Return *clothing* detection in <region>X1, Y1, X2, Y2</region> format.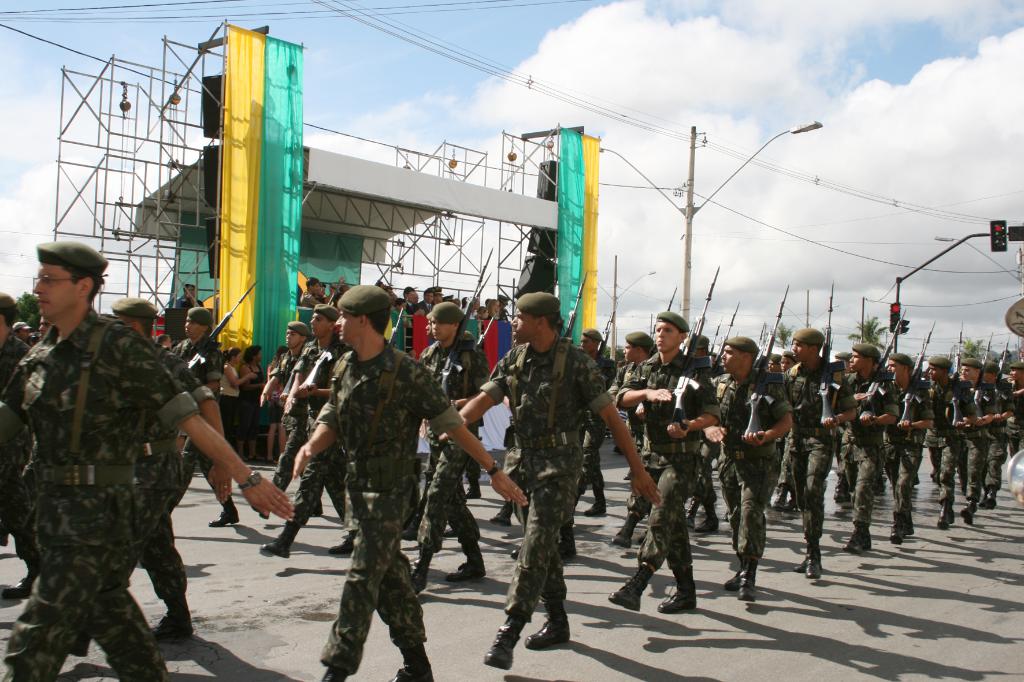
<region>640, 451, 704, 597</region>.
